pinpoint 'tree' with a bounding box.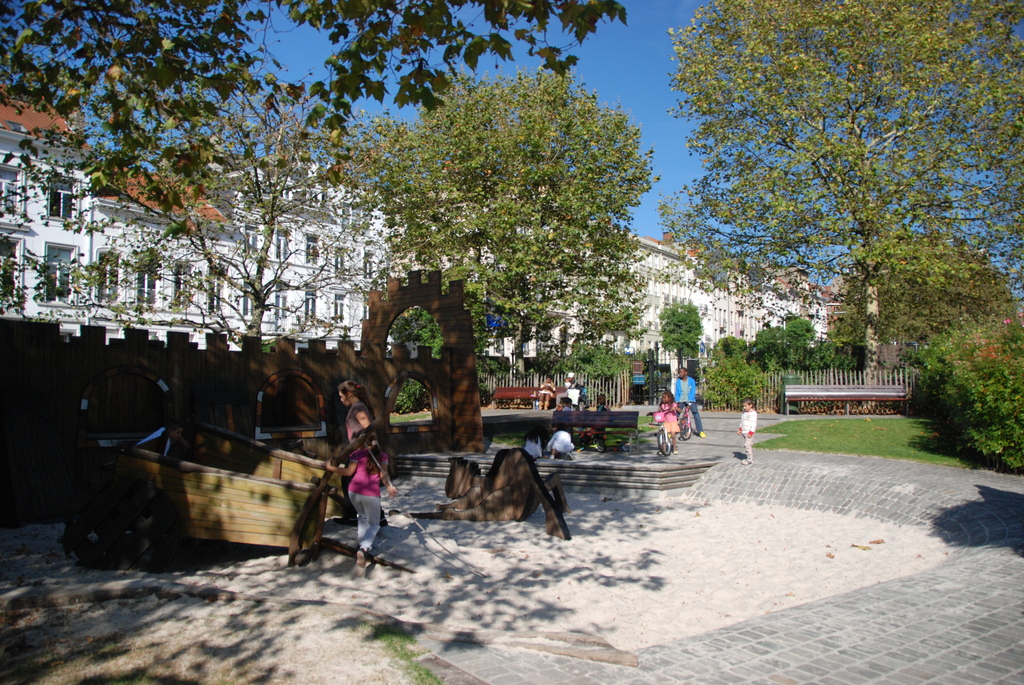
BBox(659, 299, 703, 374).
